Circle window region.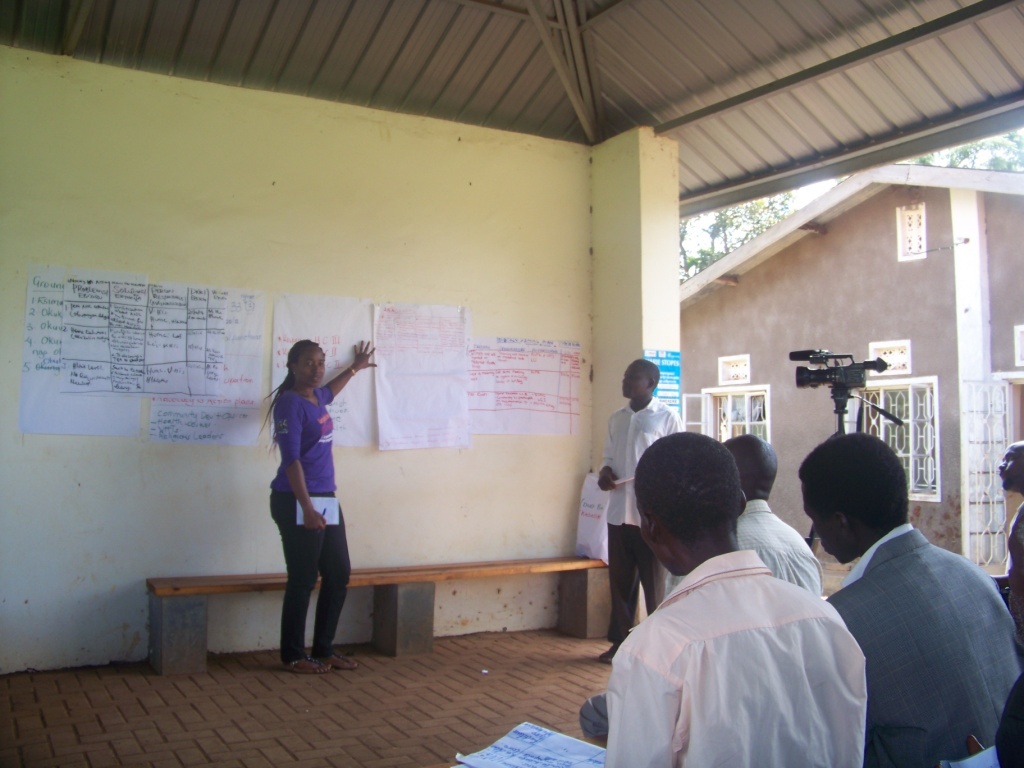
Region: BBox(897, 204, 927, 259).
